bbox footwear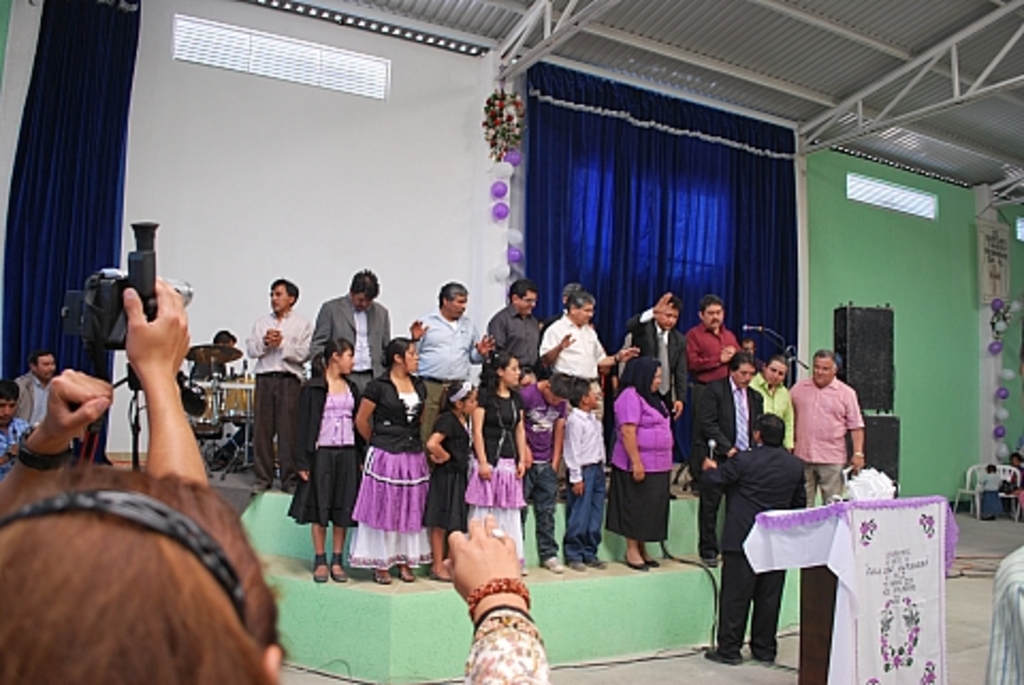
bbox(700, 557, 719, 568)
